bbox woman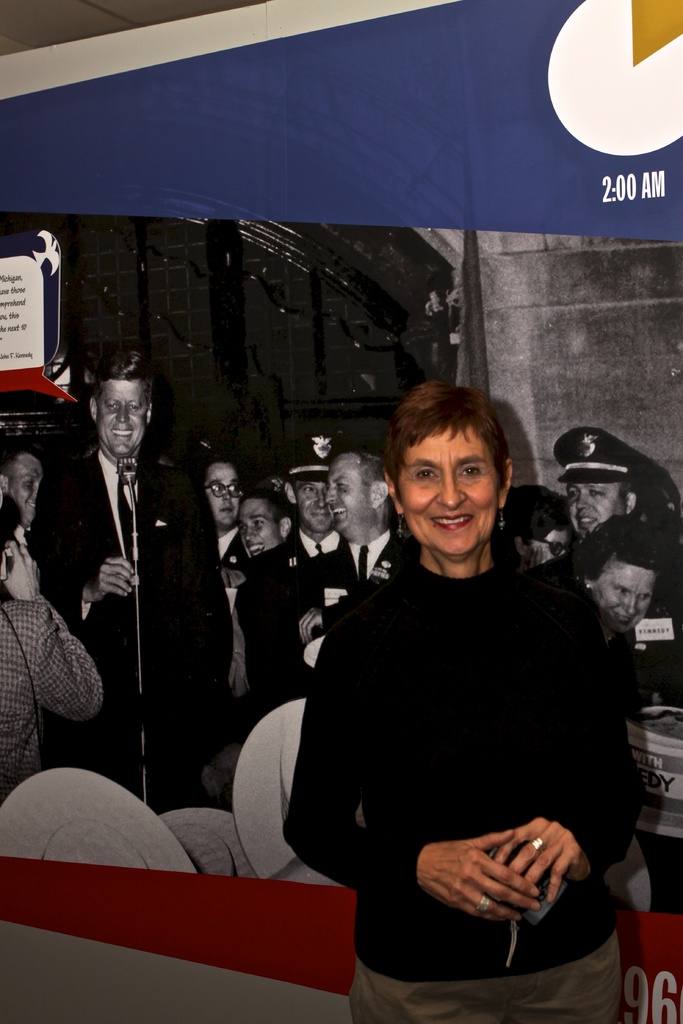
279/303/639/1023
